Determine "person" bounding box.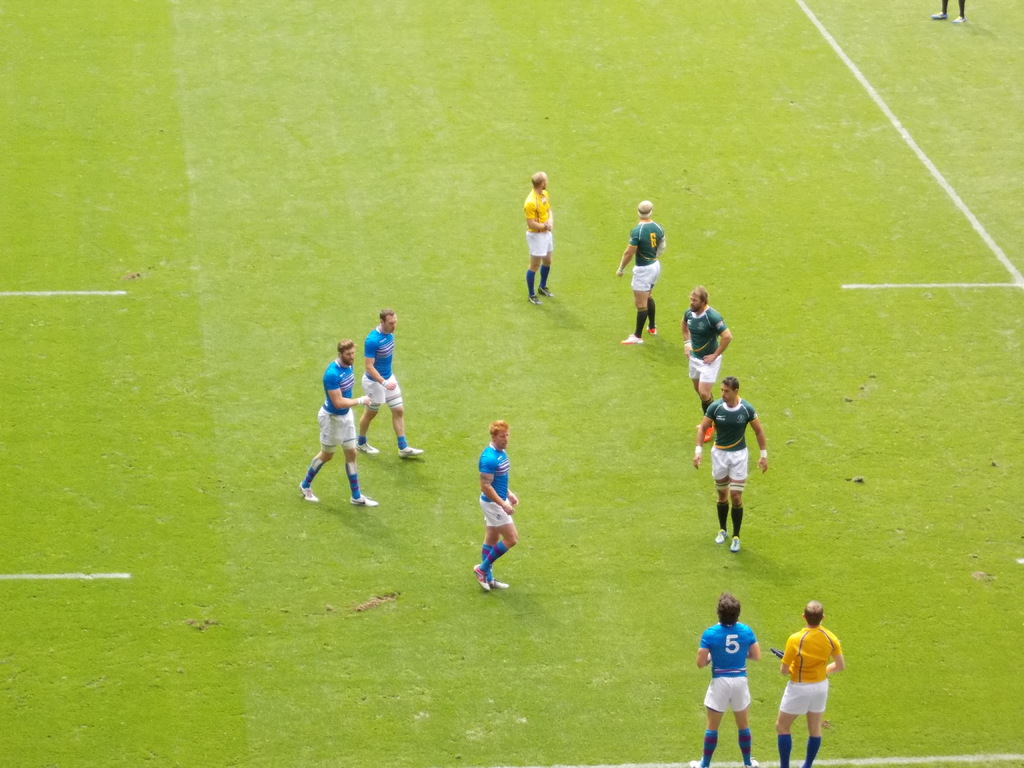
Determined: 782:595:852:755.
